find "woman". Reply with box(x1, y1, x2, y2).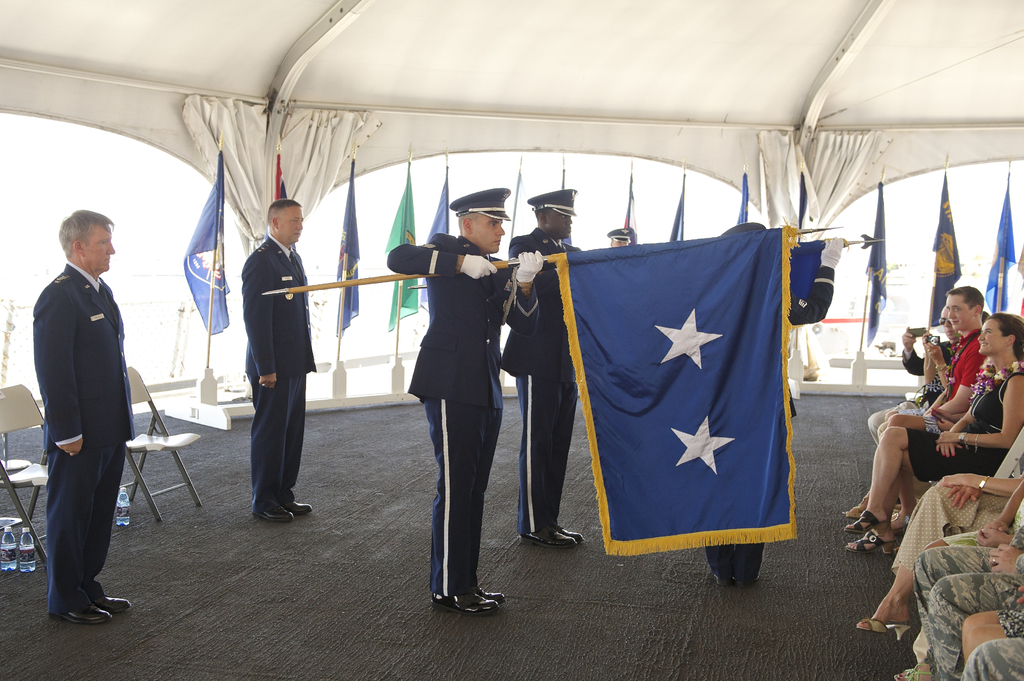
box(856, 460, 1023, 648).
